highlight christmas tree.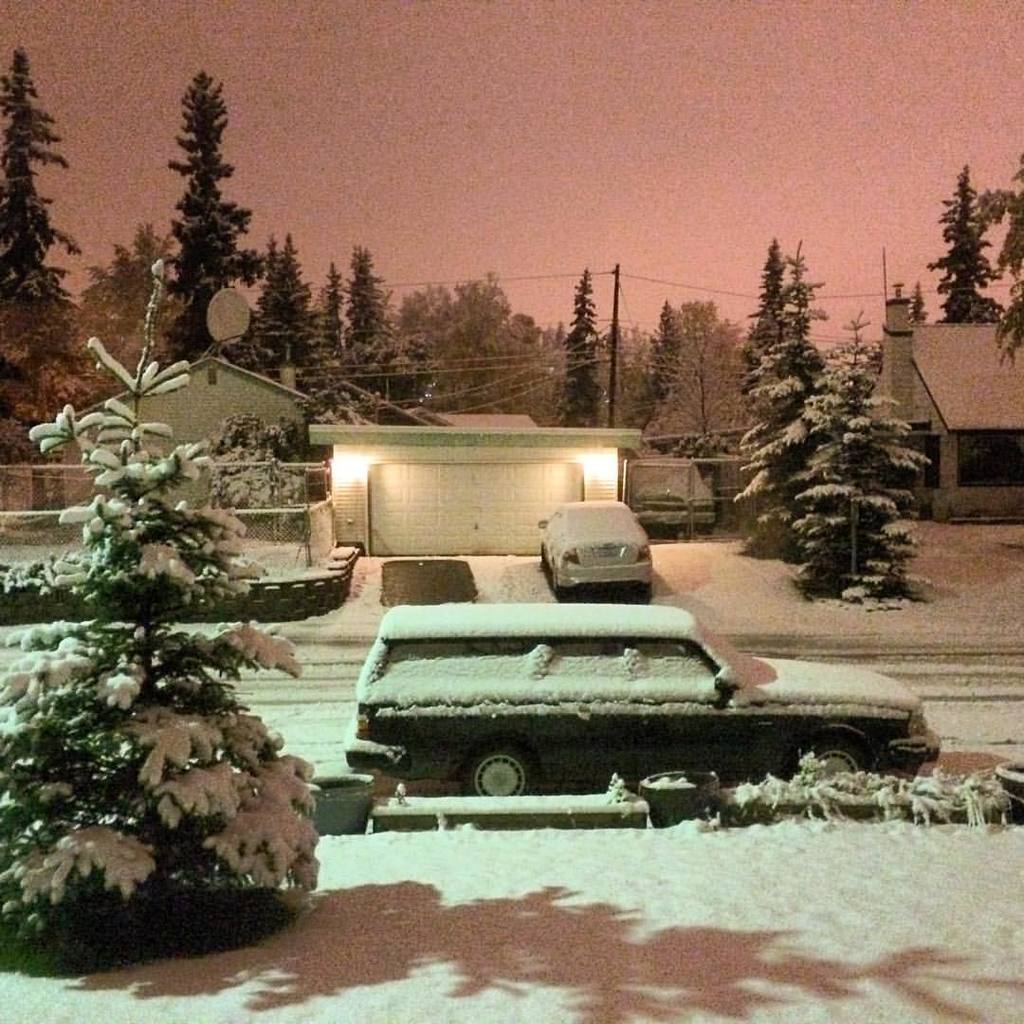
Highlighted region: region(258, 238, 297, 298).
